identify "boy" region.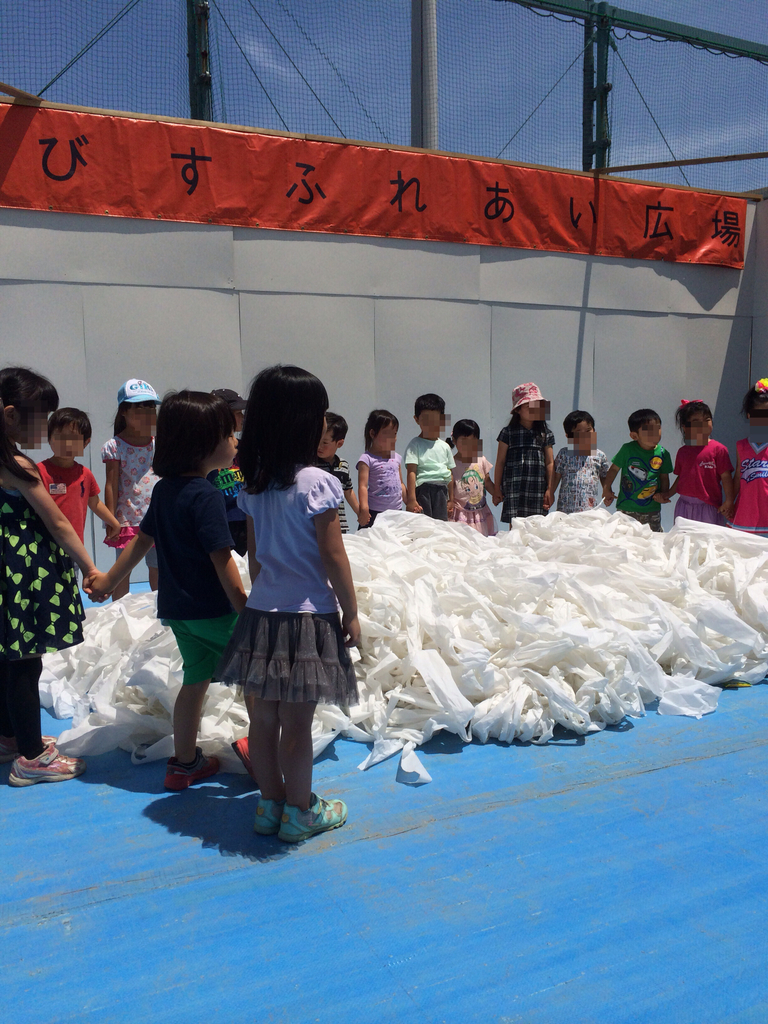
Region: (x1=207, y1=396, x2=258, y2=532).
